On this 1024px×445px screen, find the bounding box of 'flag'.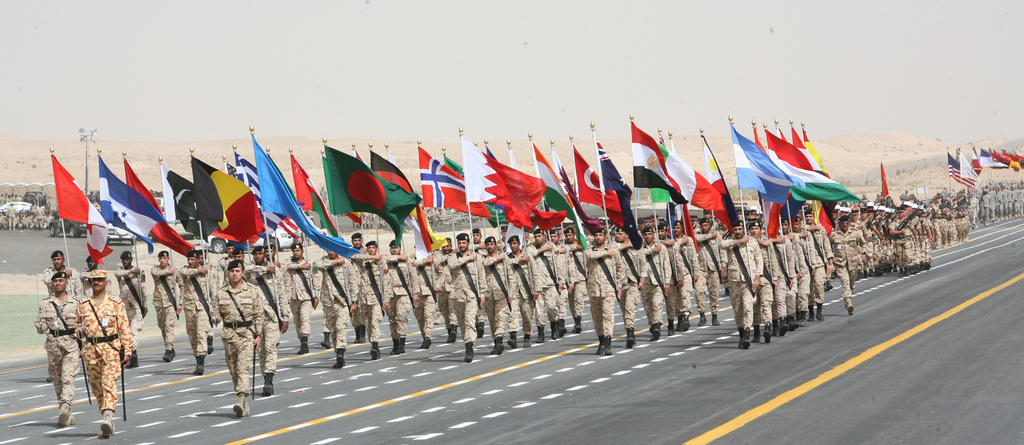
Bounding box: <box>461,132,543,231</box>.
